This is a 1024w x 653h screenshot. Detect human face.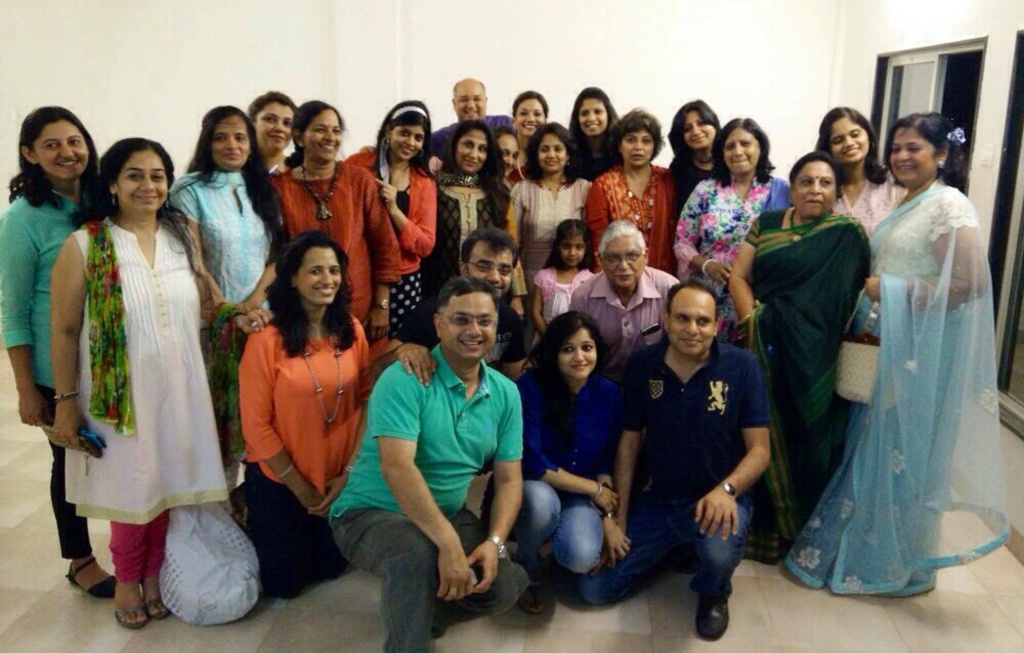
l=468, t=251, r=519, b=303.
